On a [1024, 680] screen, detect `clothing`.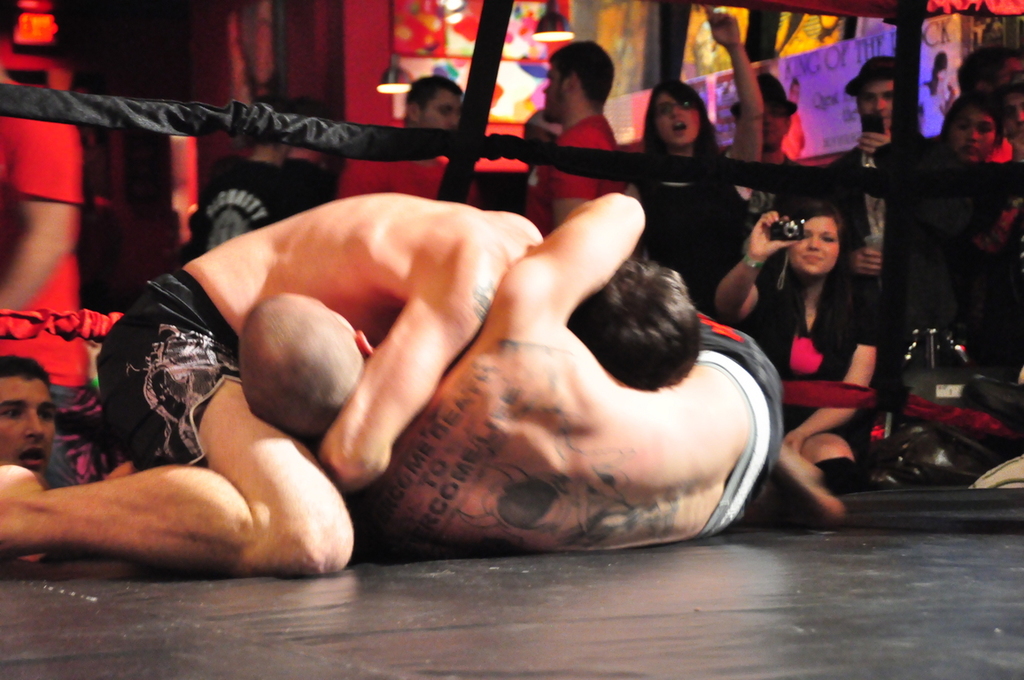
crop(199, 160, 302, 257).
